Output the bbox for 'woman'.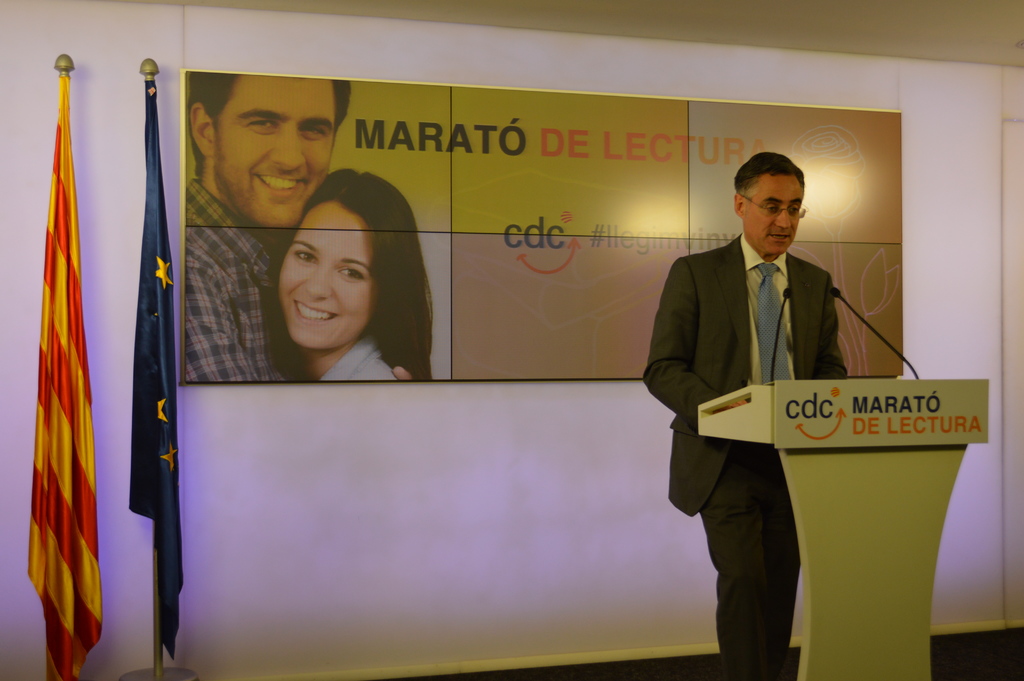
(x1=248, y1=172, x2=433, y2=384).
